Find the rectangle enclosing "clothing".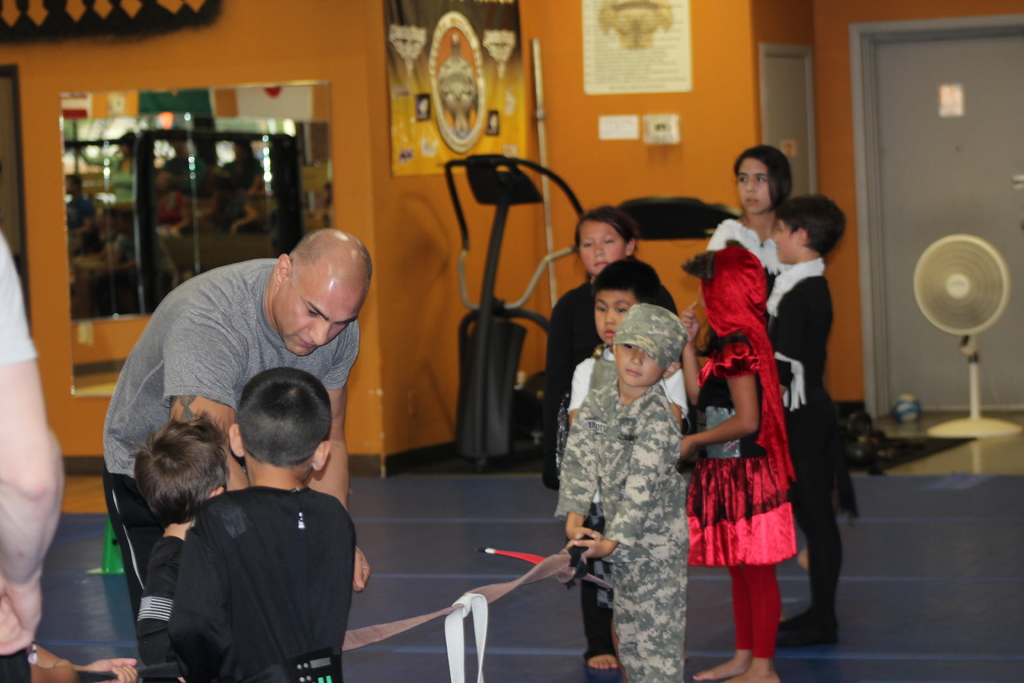
box=[99, 245, 353, 486].
